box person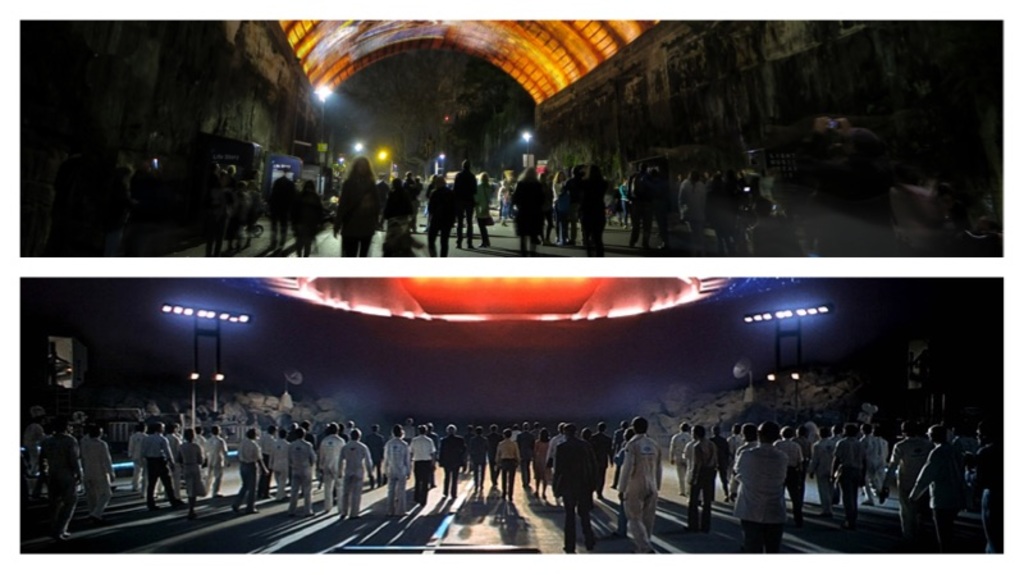
122, 421, 154, 492
